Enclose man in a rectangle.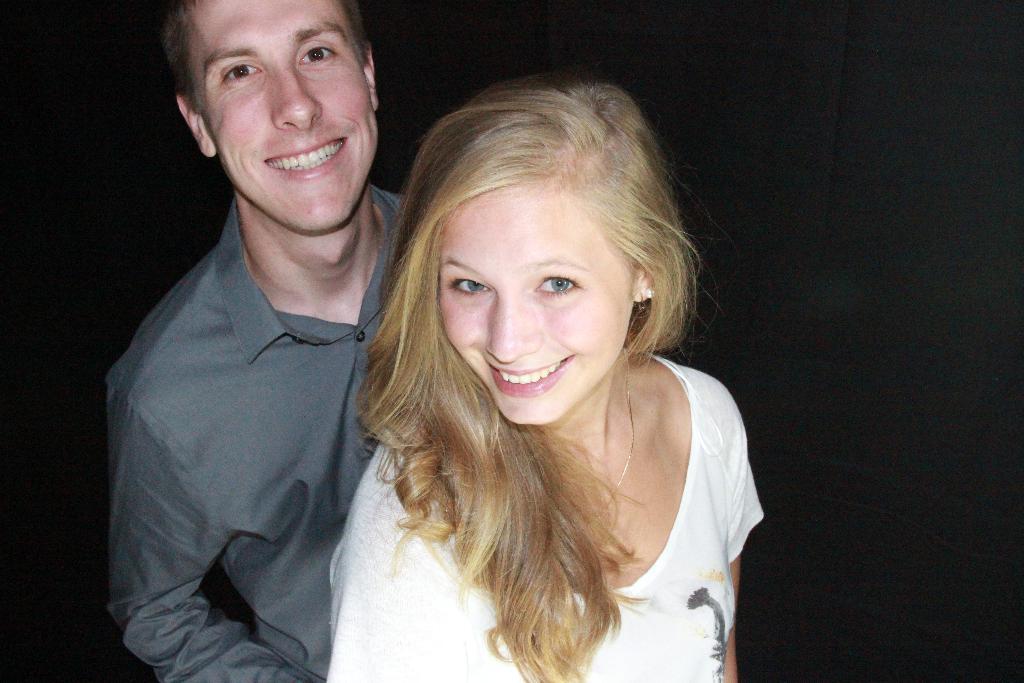
109 0 487 682.
